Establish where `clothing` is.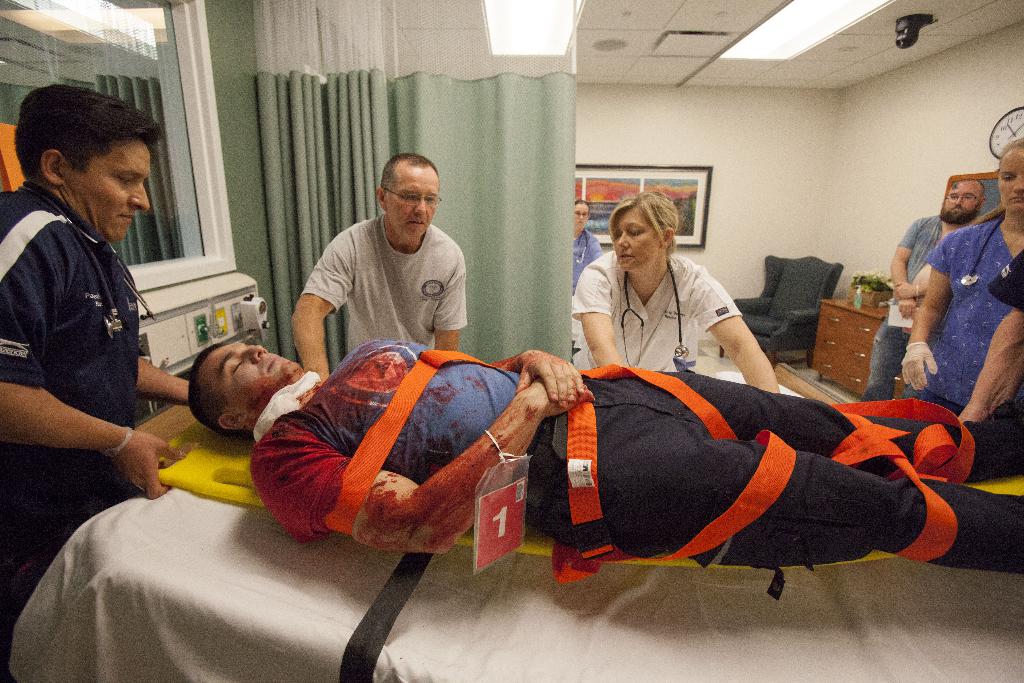
Established at 910 215 1023 402.
